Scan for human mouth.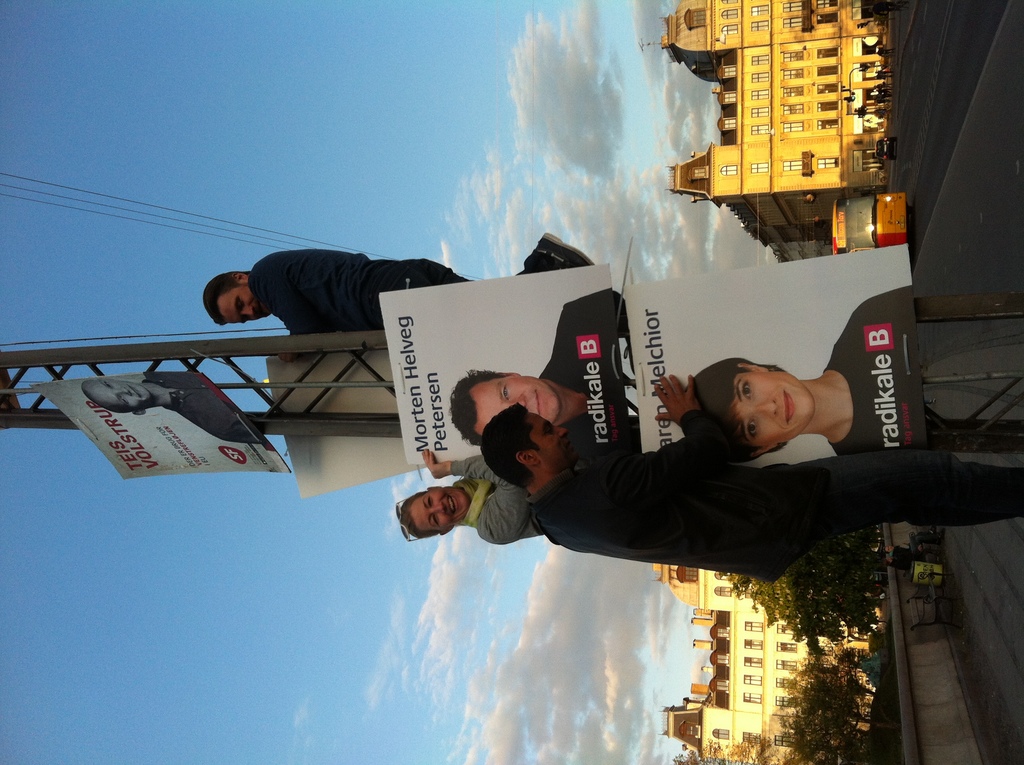
Scan result: box(785, 389, 796, 424).
